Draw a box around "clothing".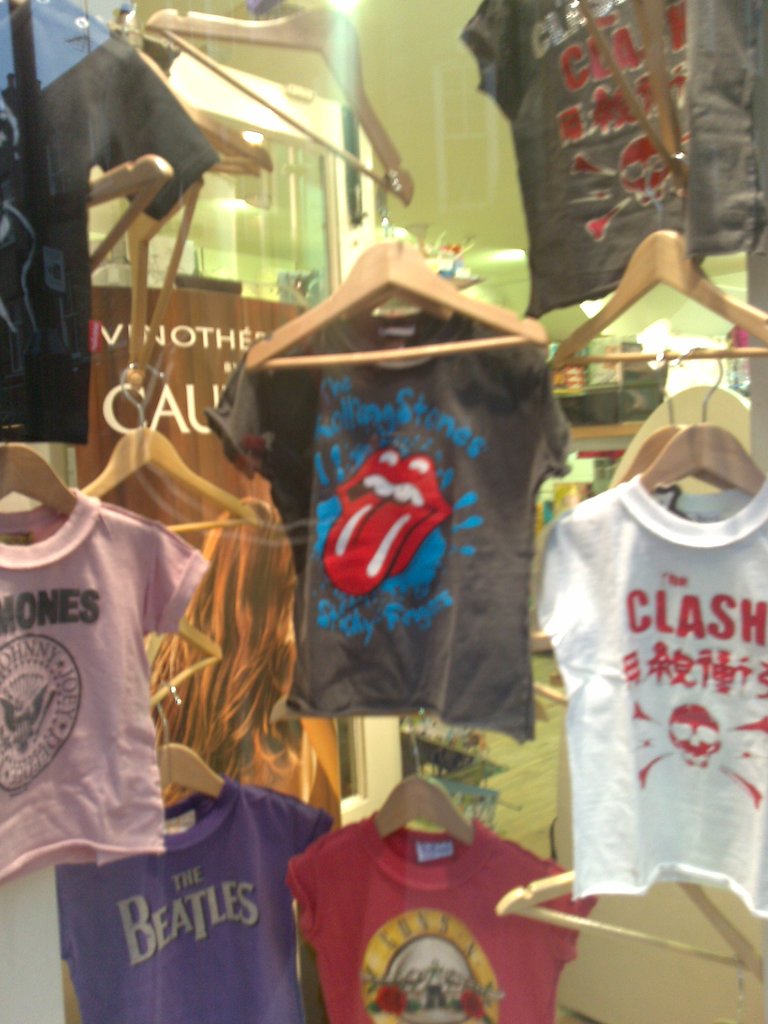
left=285, top=806, right=596, bottom=1023.
